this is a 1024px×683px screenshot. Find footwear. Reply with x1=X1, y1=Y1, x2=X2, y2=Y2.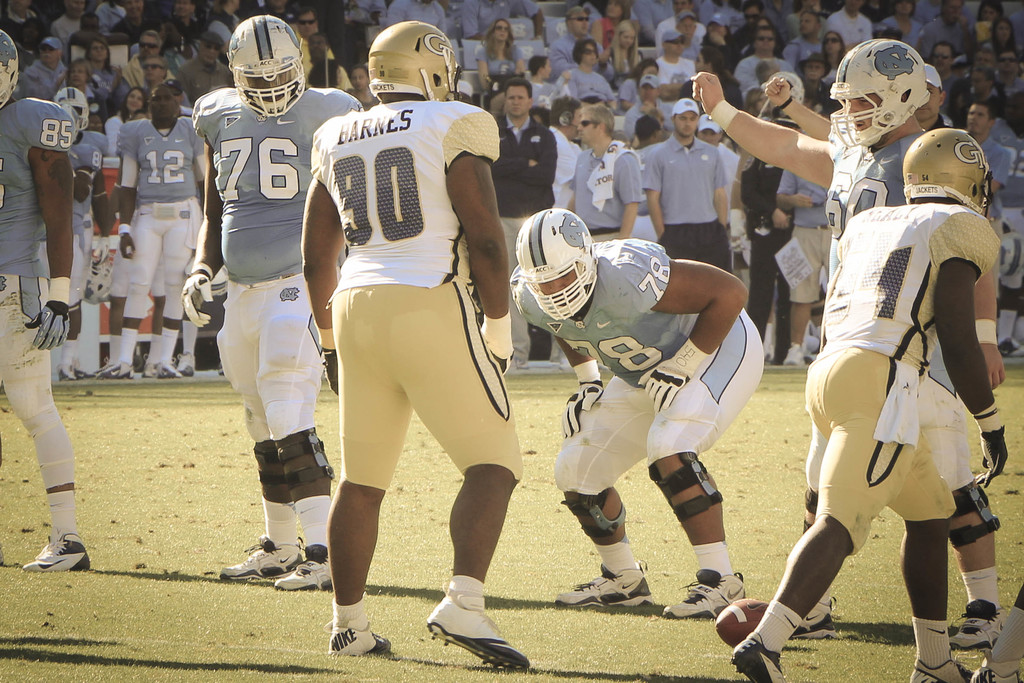
x1=222, y1=533, x2=302, y2=578.
